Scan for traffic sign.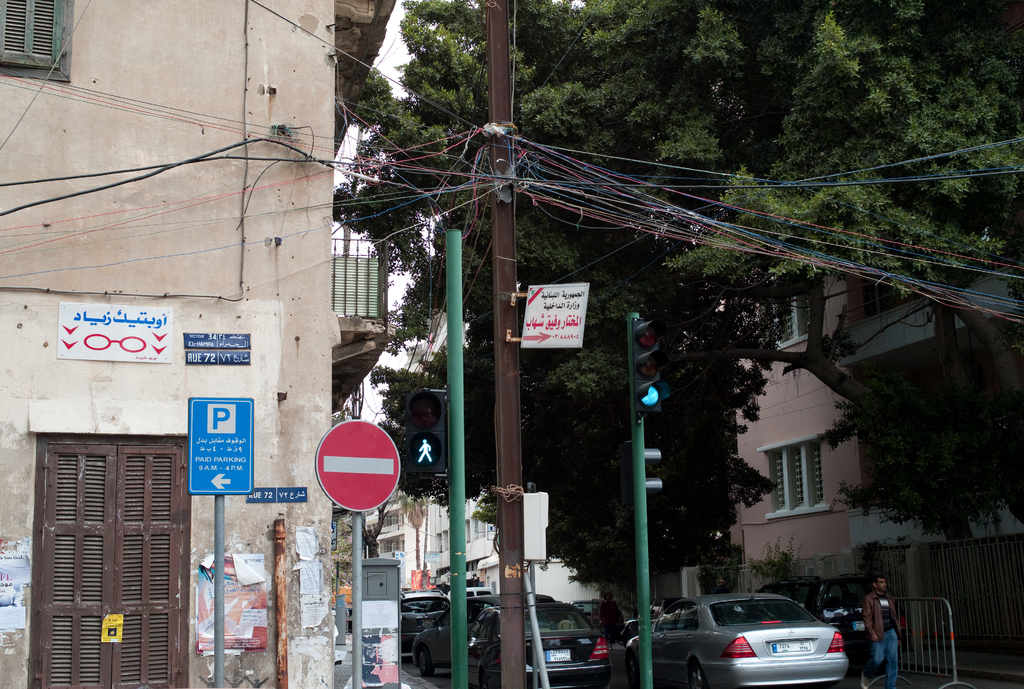
Scan result: box=[185, 398, 261, 496].
